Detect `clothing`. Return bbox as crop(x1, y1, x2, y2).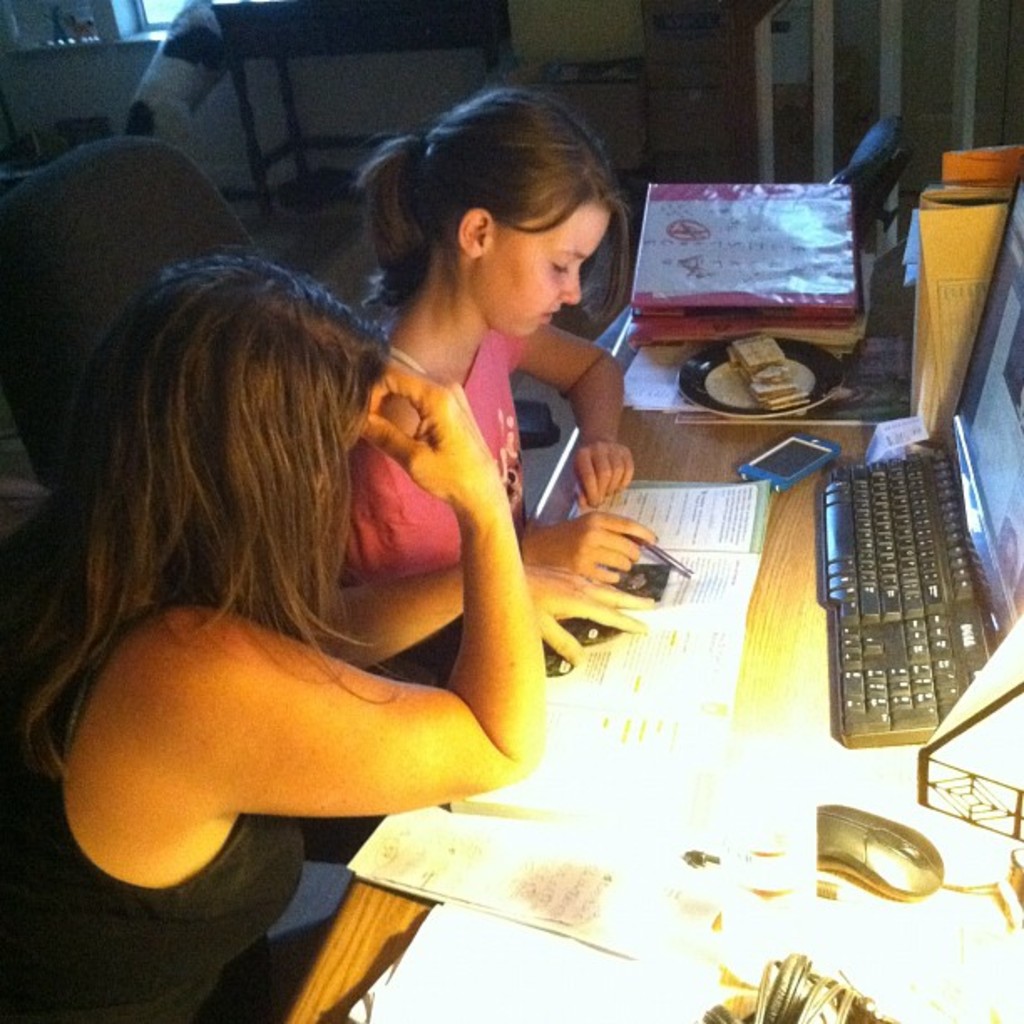
crop(343, 316, 520, 582).
